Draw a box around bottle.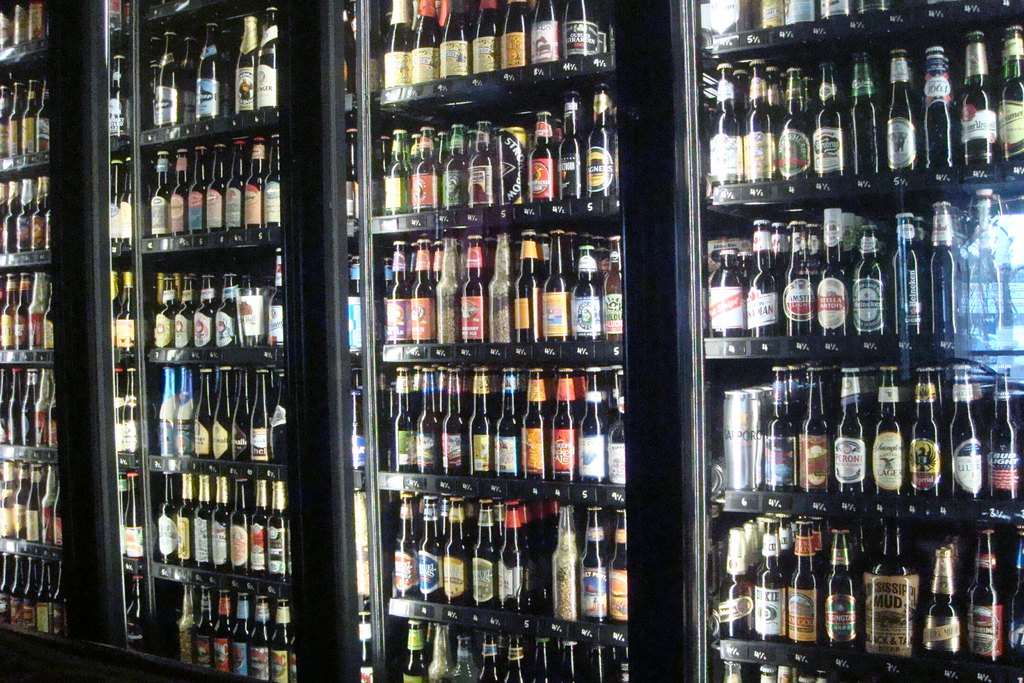
box(353, 484, 372, 607).
